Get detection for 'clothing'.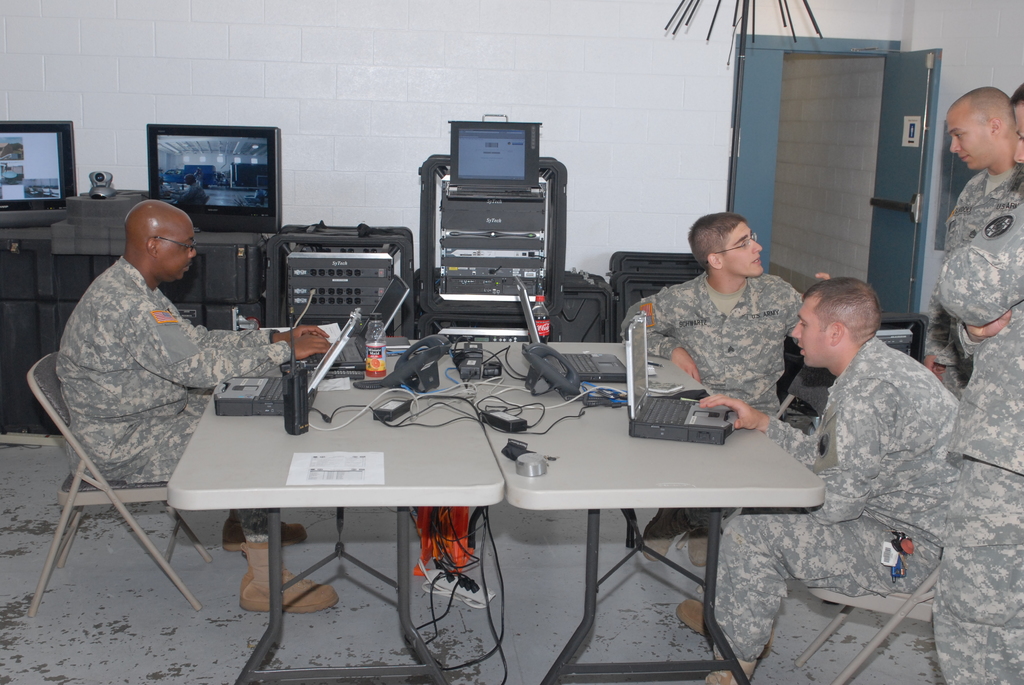
Detection: 616 272 810 404.
